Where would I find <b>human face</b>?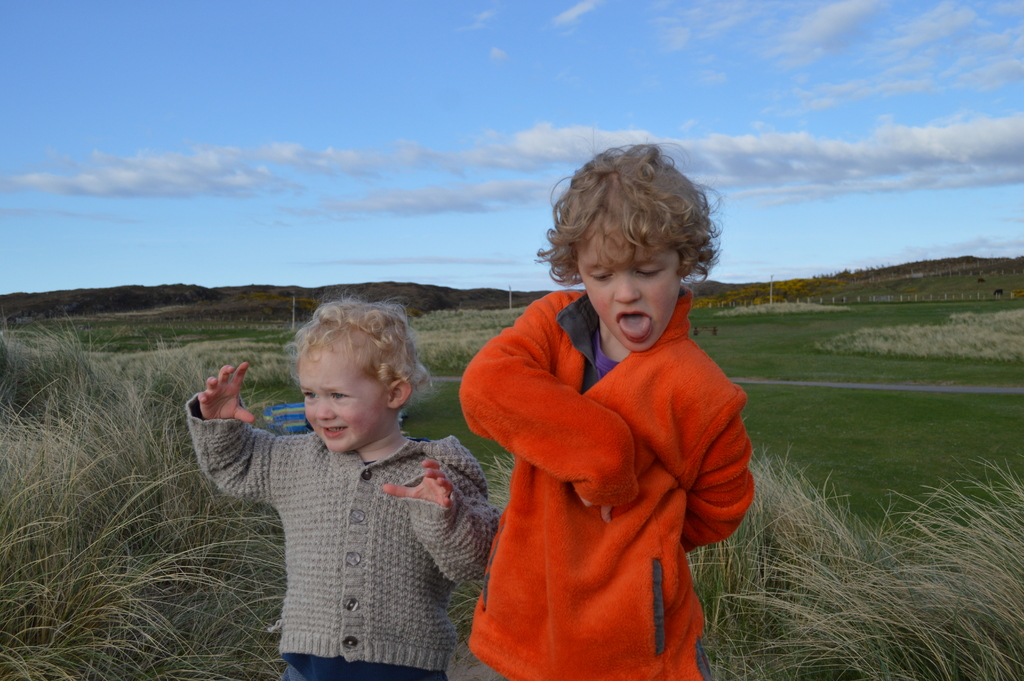
At bbox=[289, 343, 396, 458].
